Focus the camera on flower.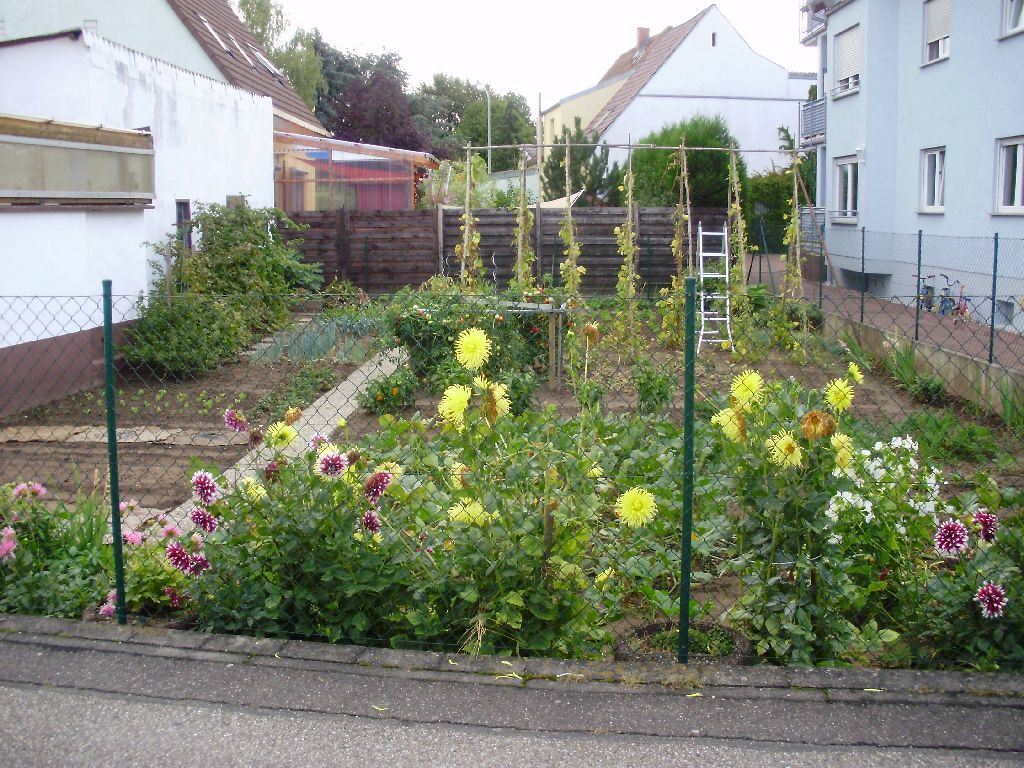
Focus region: 310 450 347 486.
